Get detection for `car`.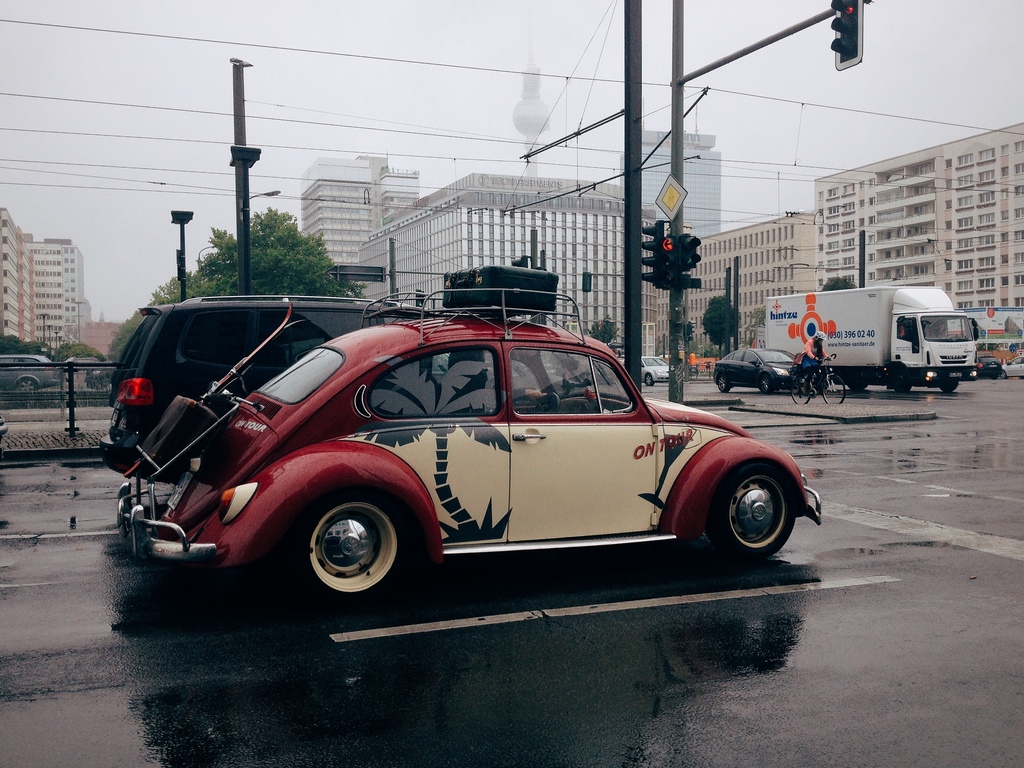
Detection: <box>0,353,60,392</box>.
